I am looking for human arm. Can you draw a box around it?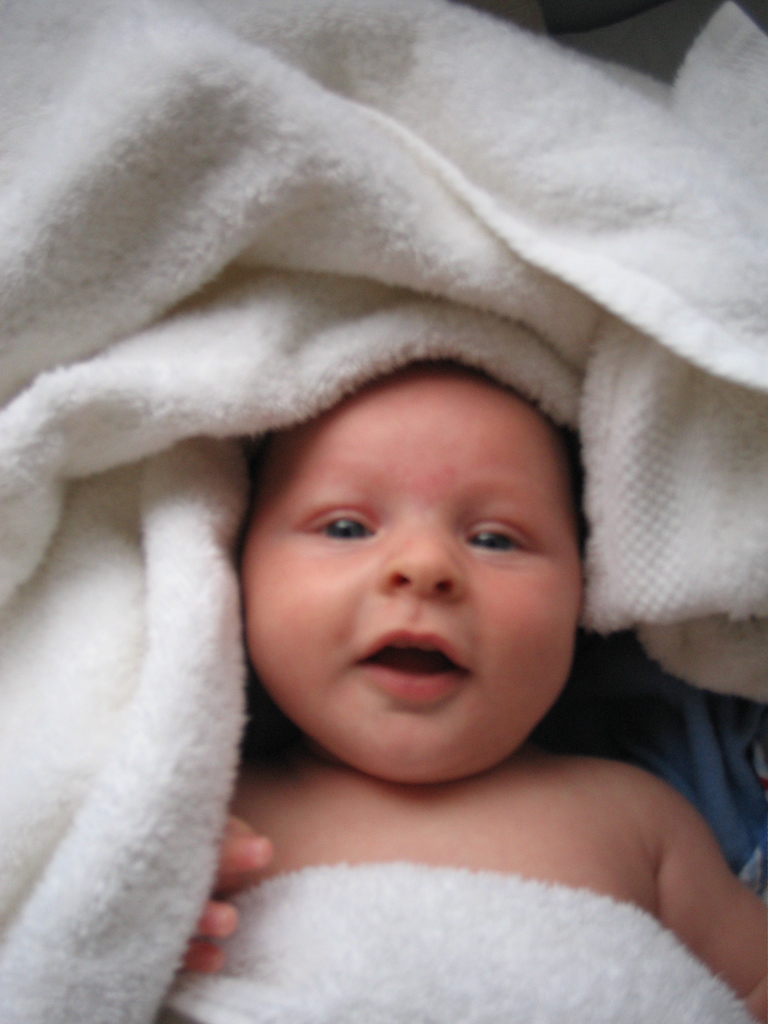
Sure, the bounding box is locate(185, 814, 270, 976).
